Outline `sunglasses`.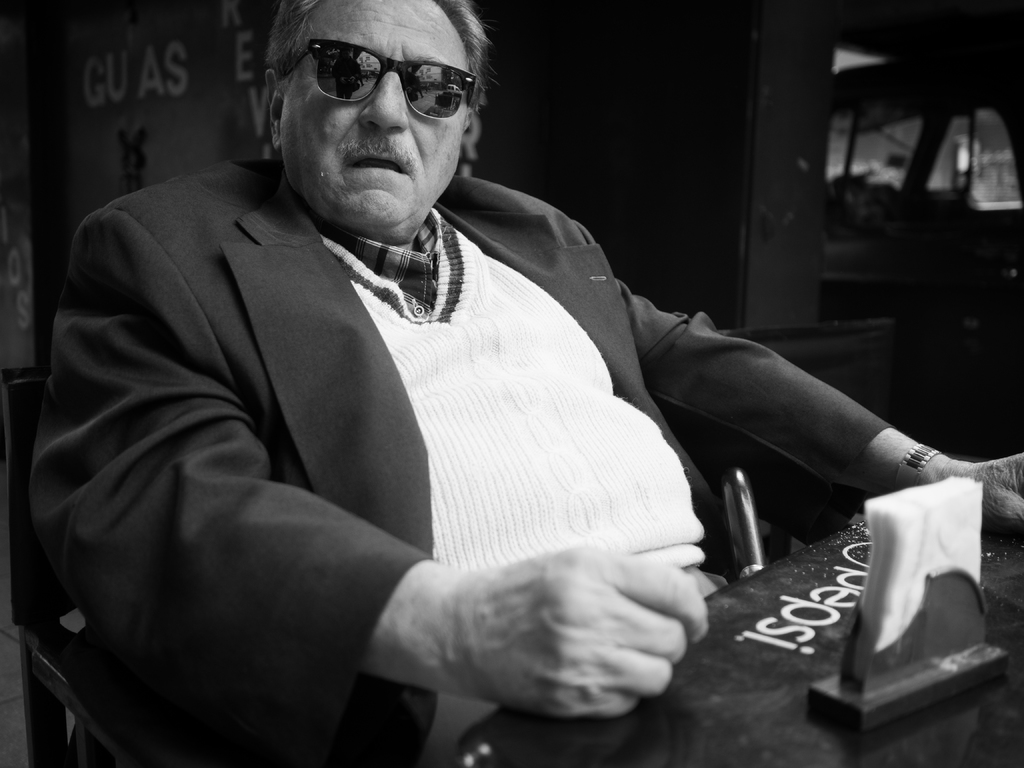
Outline: l=269, t=33, r=476, b=121.
